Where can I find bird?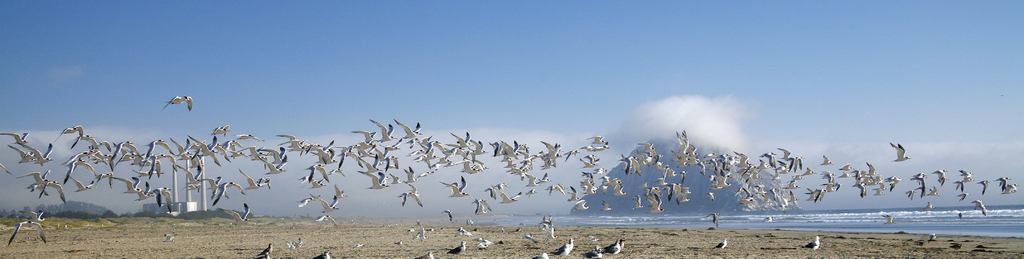
You can find it at box(582, 237, 626, 258).
